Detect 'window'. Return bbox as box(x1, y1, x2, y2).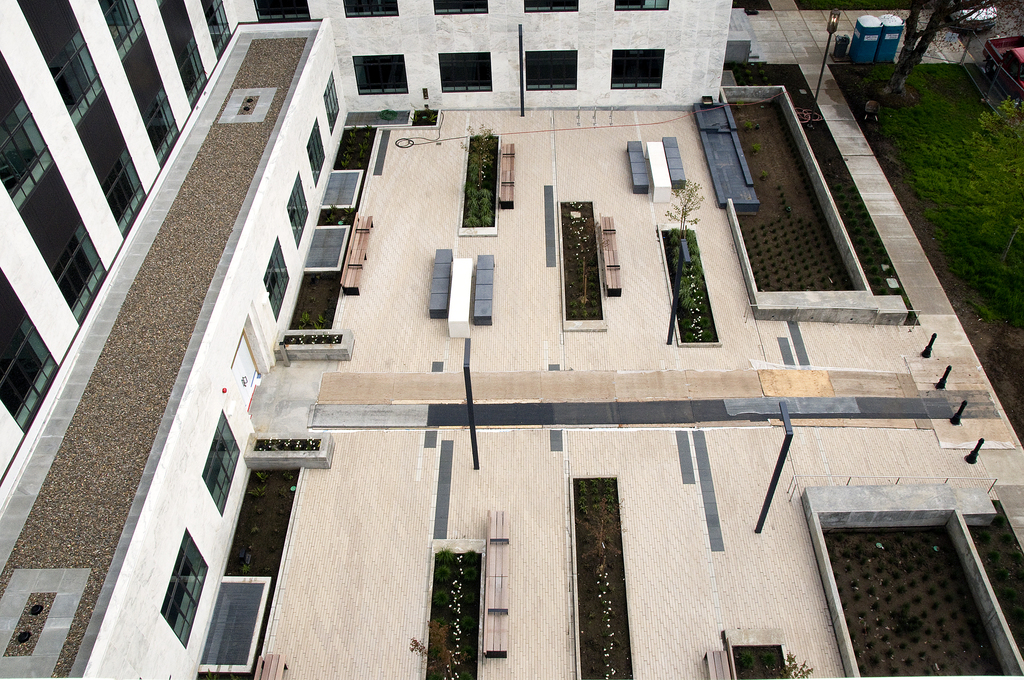
box(435, 45, 498, 99).
